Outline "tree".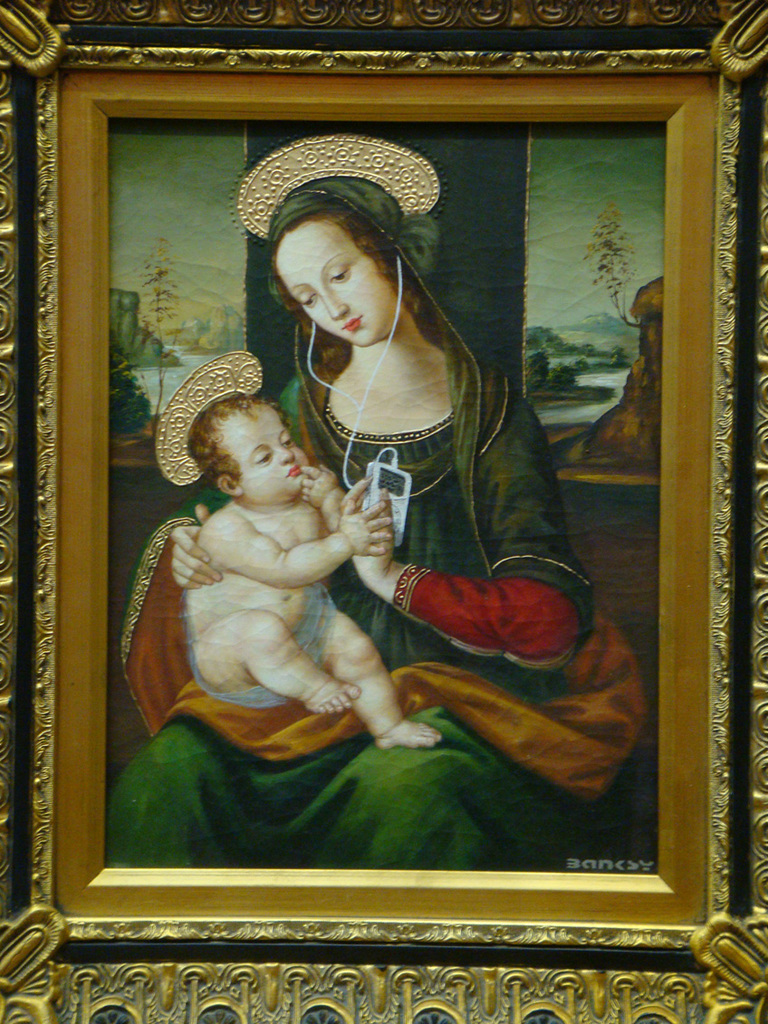
Outline: x1=524, y1=347, x2=550, y2=397.
